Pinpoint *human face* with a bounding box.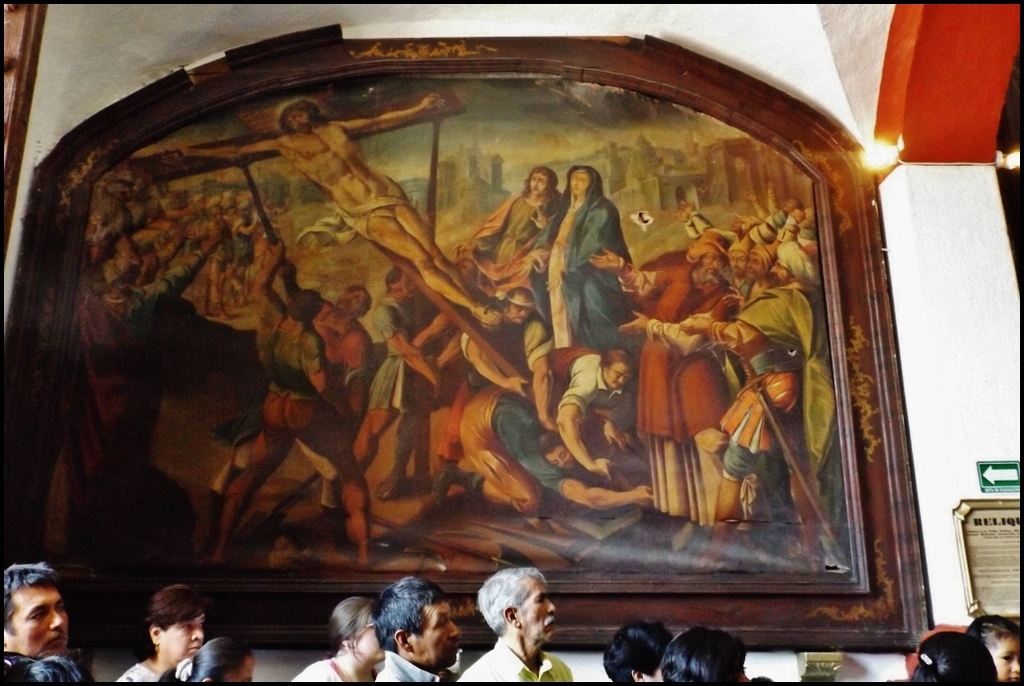
<region>602, 361, 633, 385</region>.
